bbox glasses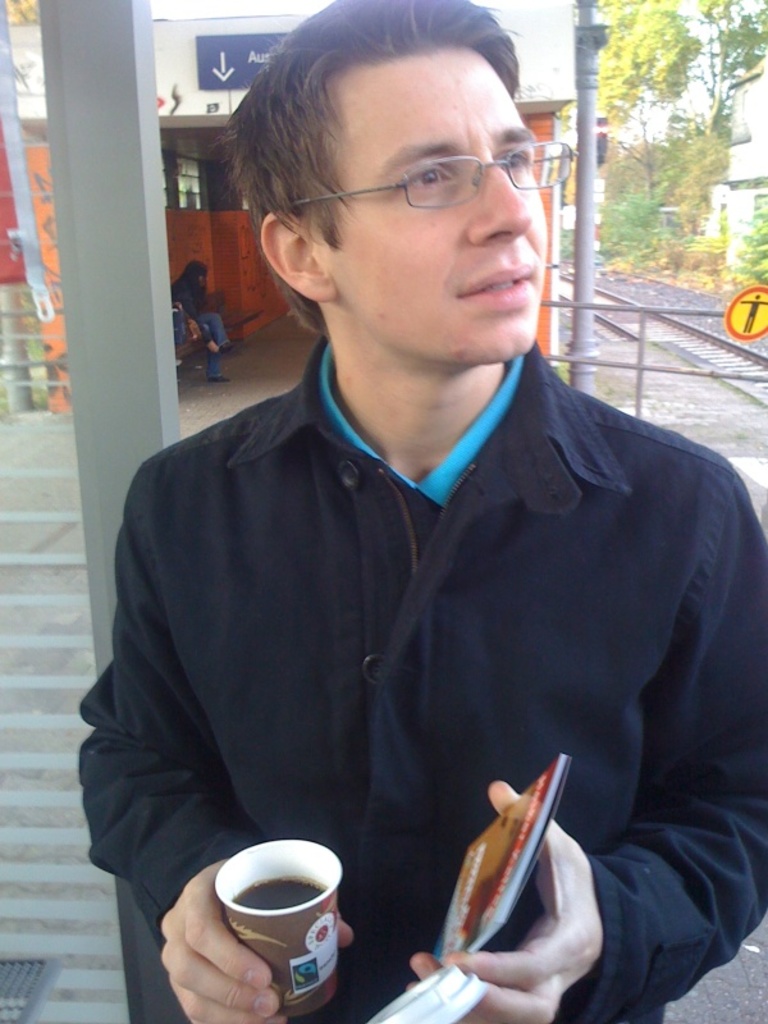
274/127/558/220
